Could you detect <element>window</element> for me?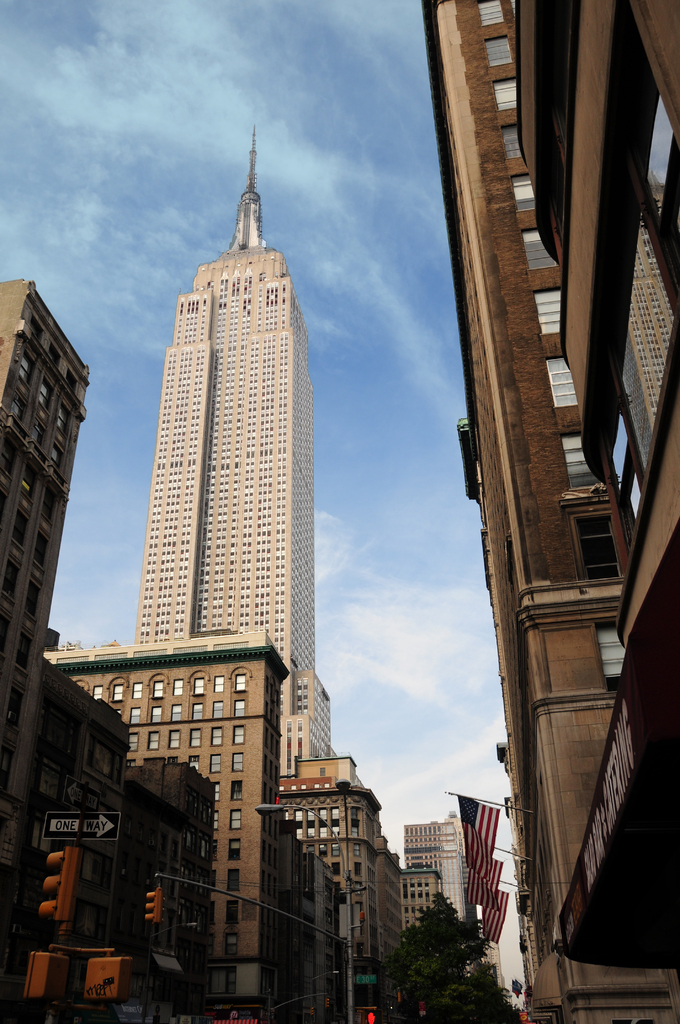
Detection result: detection(481, 35, 519, 67).
